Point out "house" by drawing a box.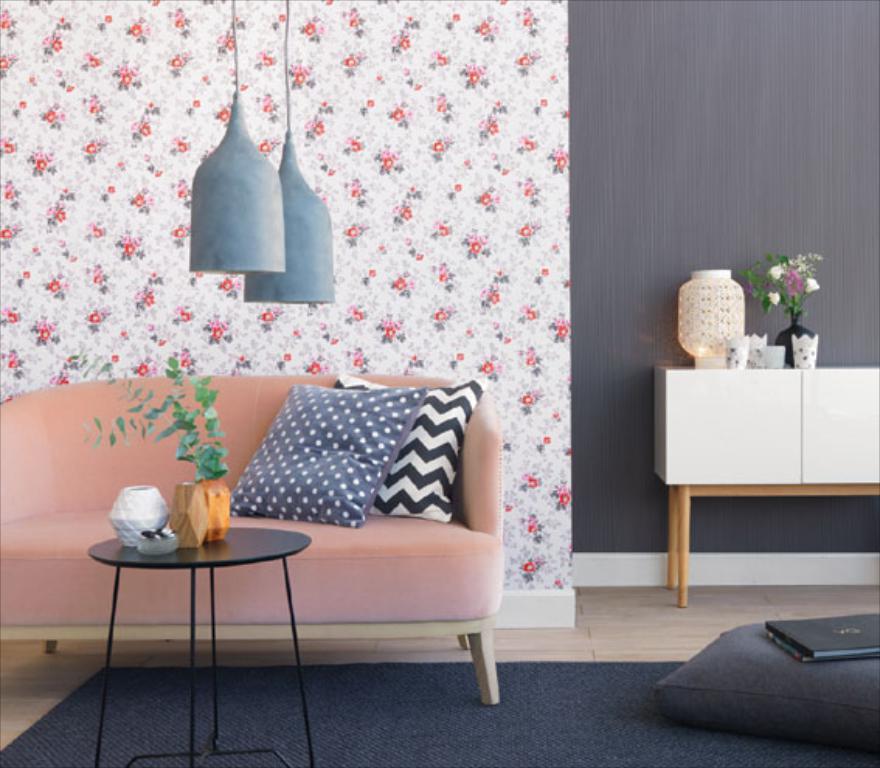
{"x1": 0, "y1": 0, "x2": 878, "y2": 766}.
